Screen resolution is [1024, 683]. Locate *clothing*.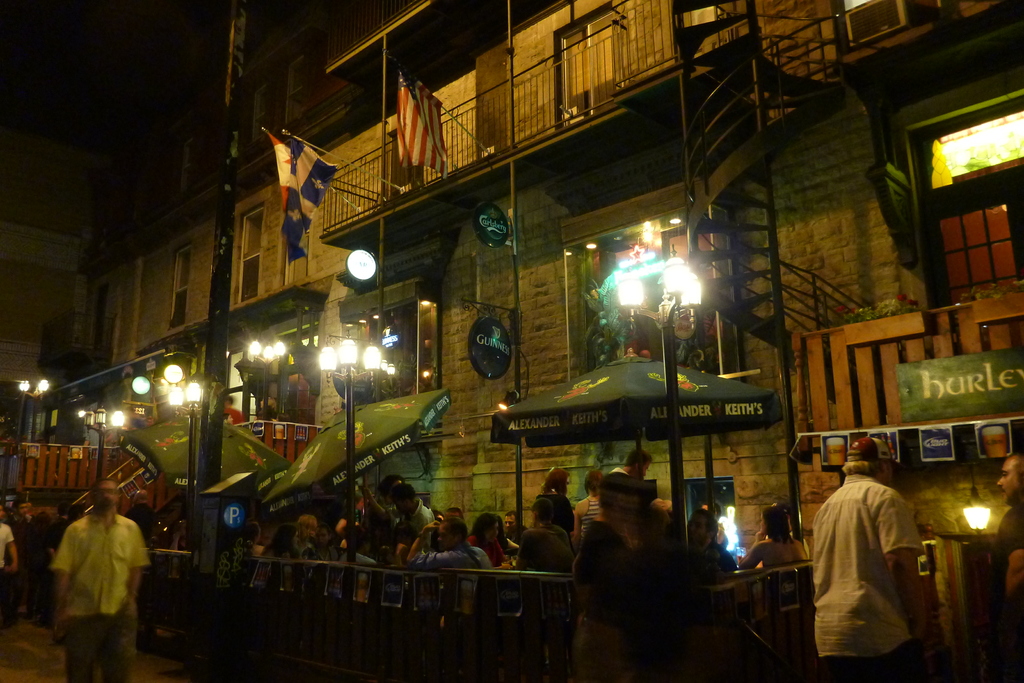
<region>804, 465, 928, 682</region>.
